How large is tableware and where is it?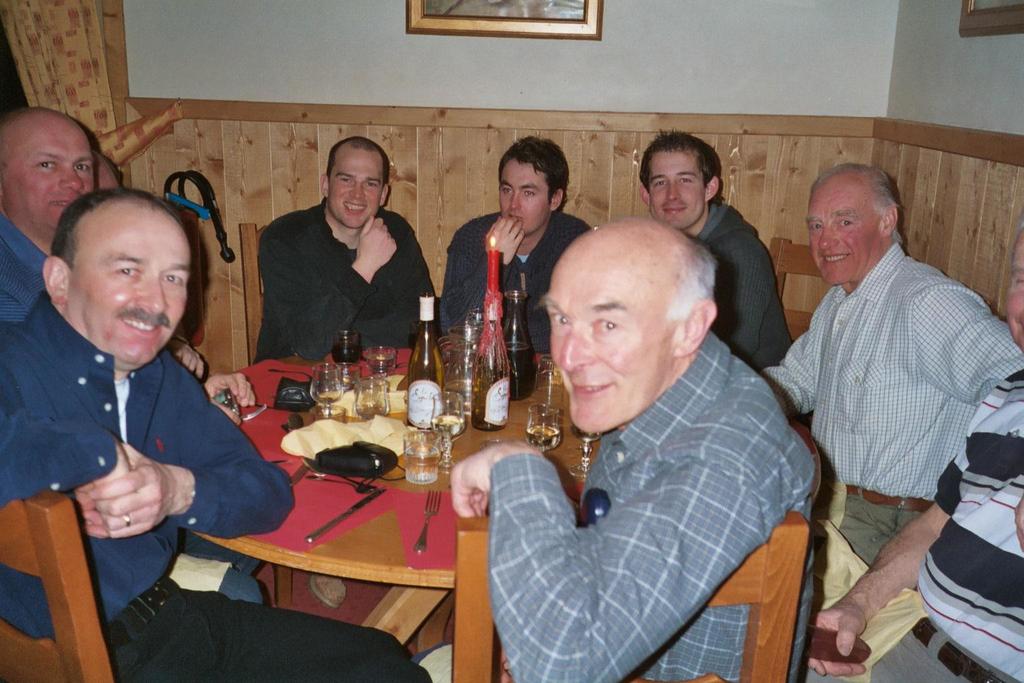
Bounding box: select_region(504, 291, 537, 402).
